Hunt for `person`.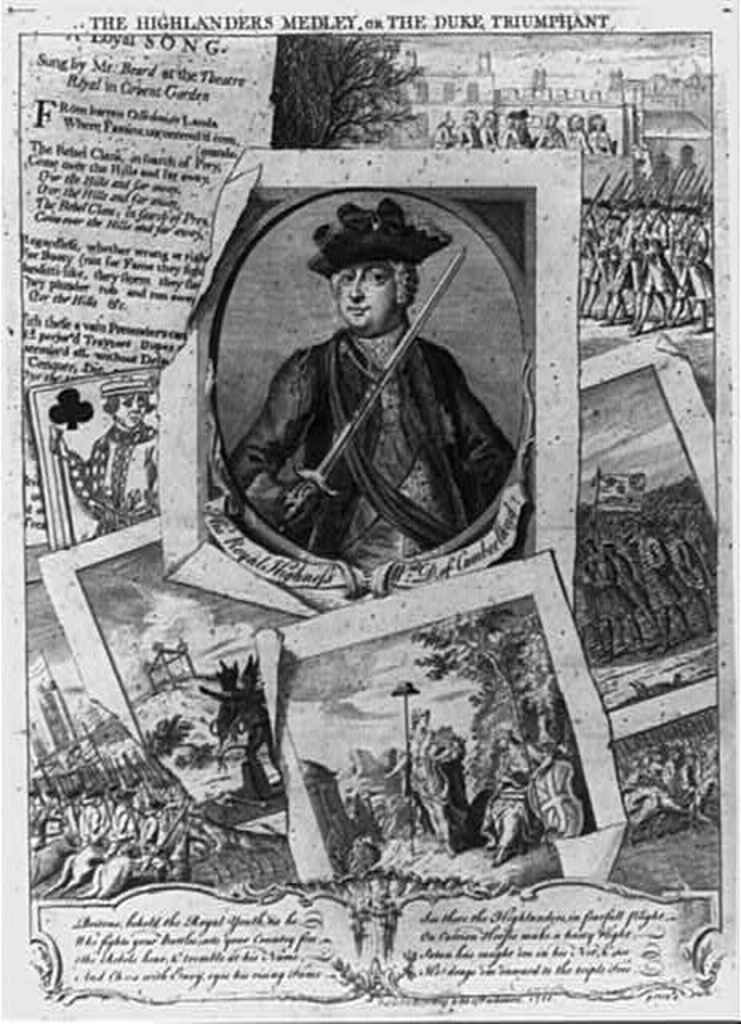
Hunted down at BBox(483, 726, 528, 869).
